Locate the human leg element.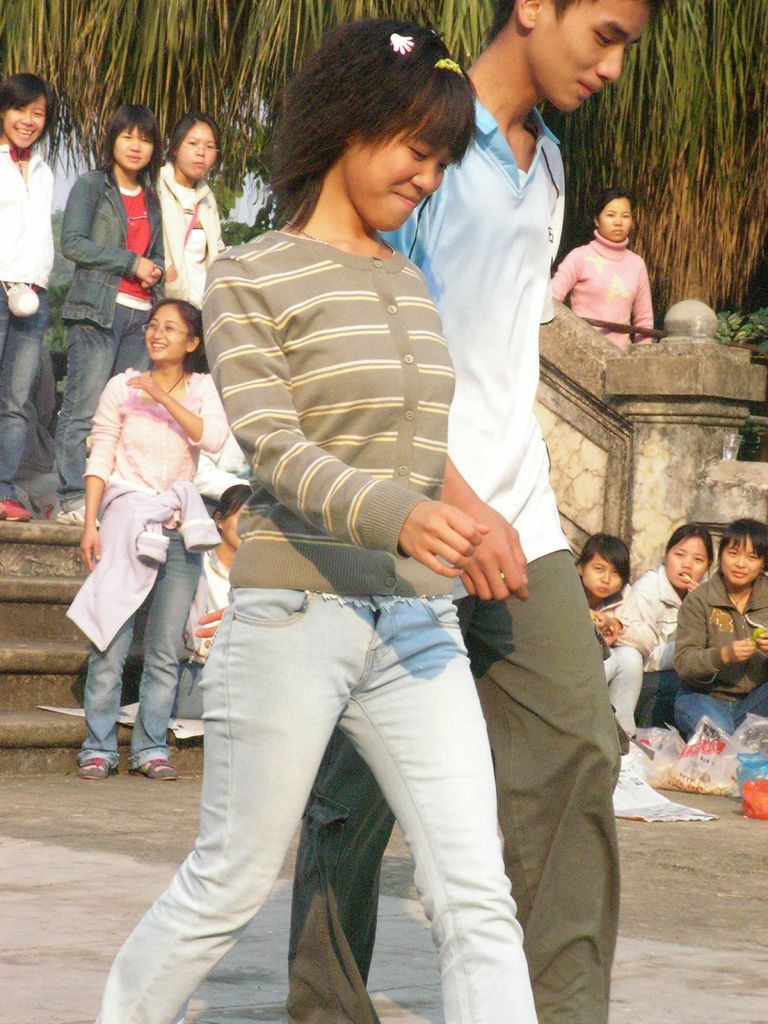
Element bbox: 90,594,376,1023.
